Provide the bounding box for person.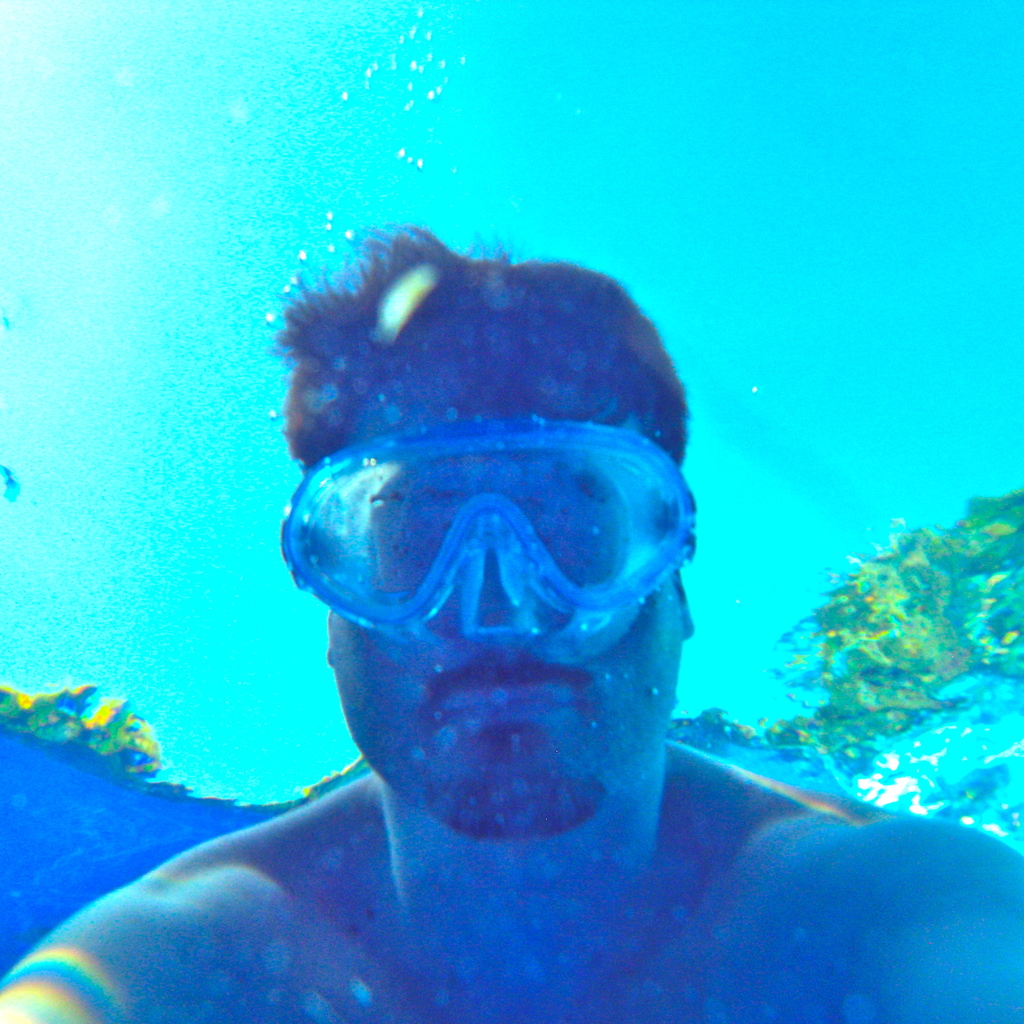
60/204/913/1020.
